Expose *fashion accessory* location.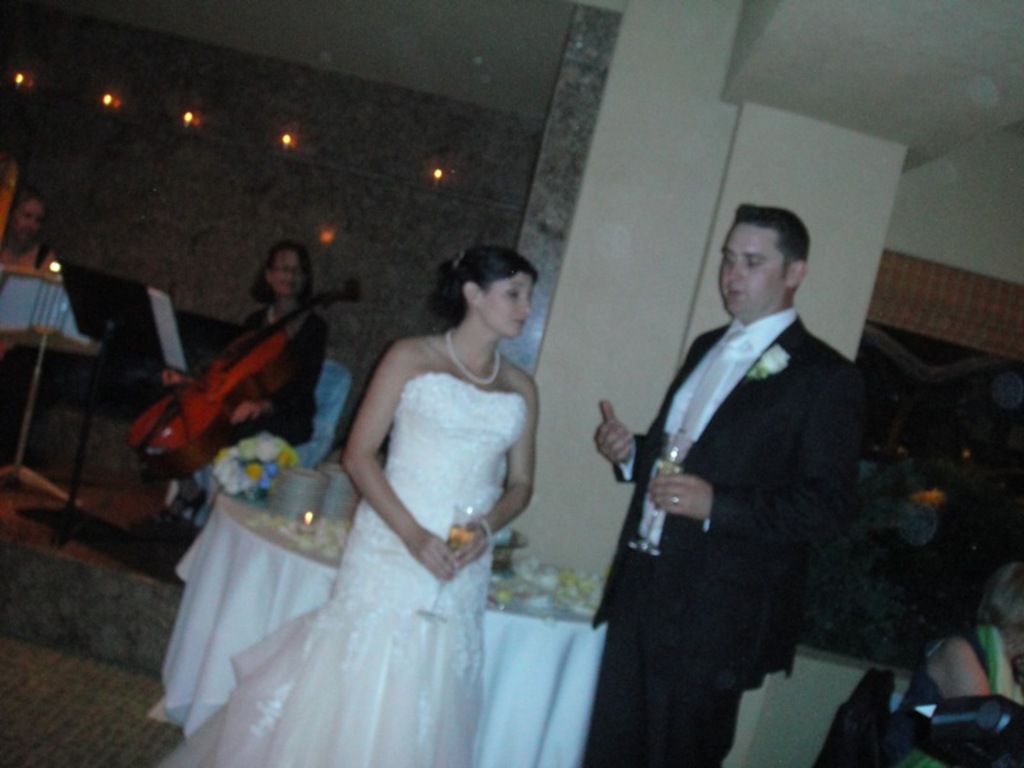
Exposed at Rect(475, 516, 494, 553).
